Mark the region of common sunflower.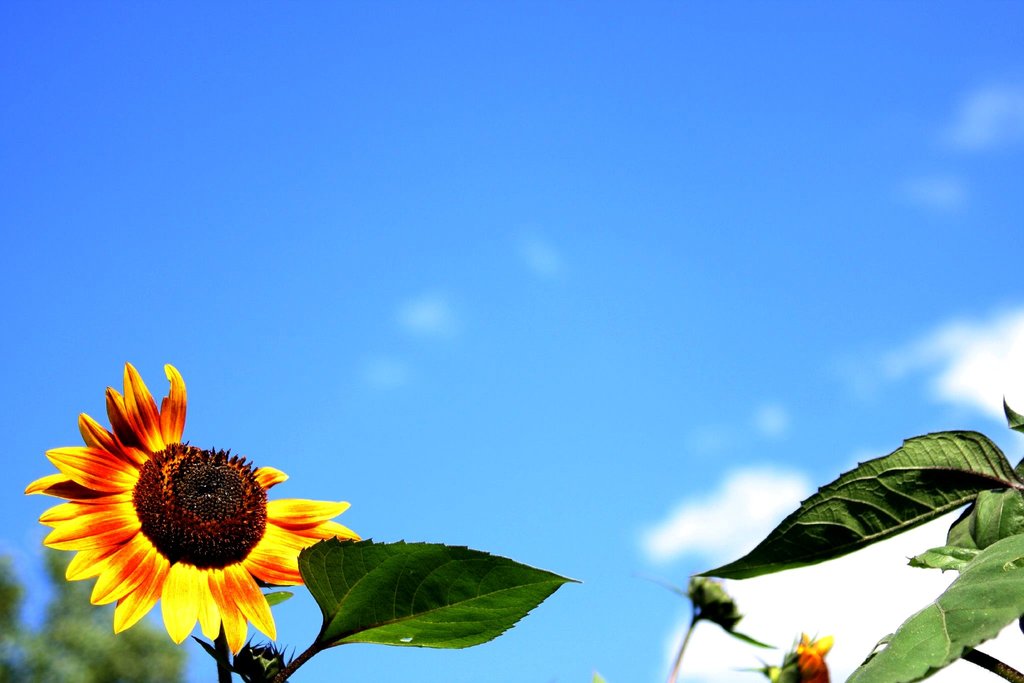
Region: {"x1": 38, "y1": 390, "x2": 333, "y2": 664}.
